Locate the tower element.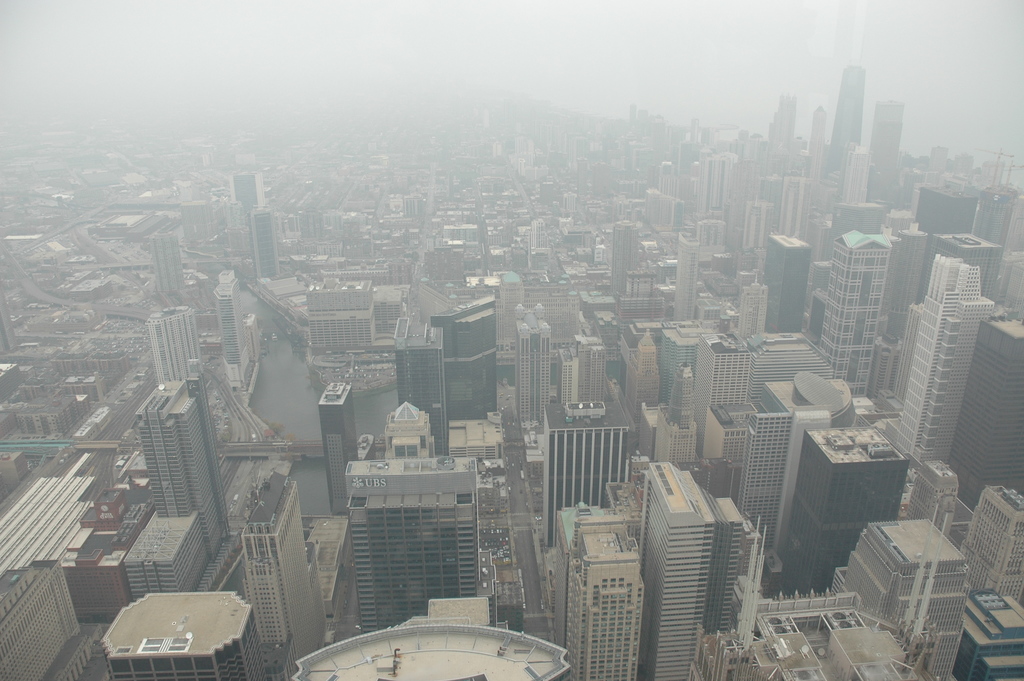
Element bbox: region(675, 233, 698, 322).
